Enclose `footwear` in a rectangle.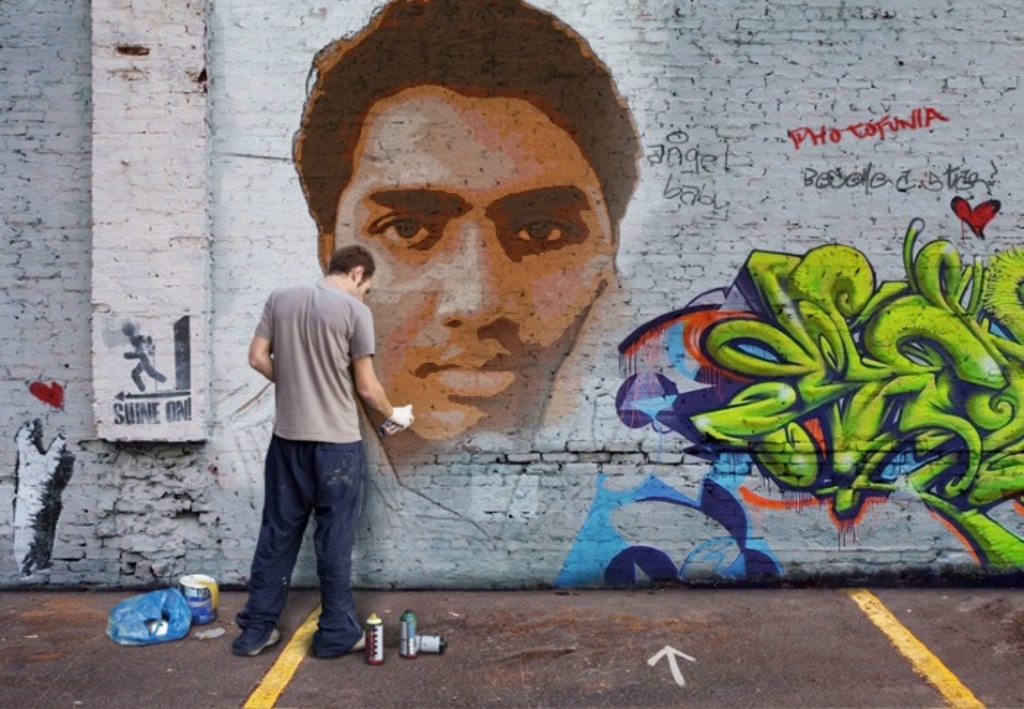
Rect(243, 629, 276, 656).
